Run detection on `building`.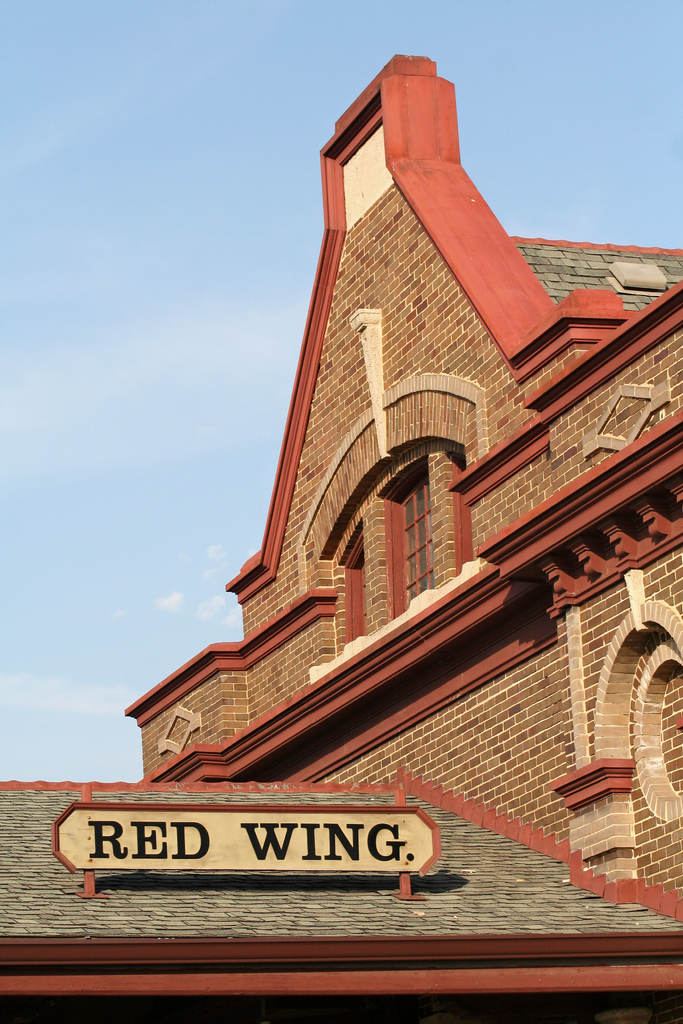
Result: rect(1, 50, 682, 1023).
